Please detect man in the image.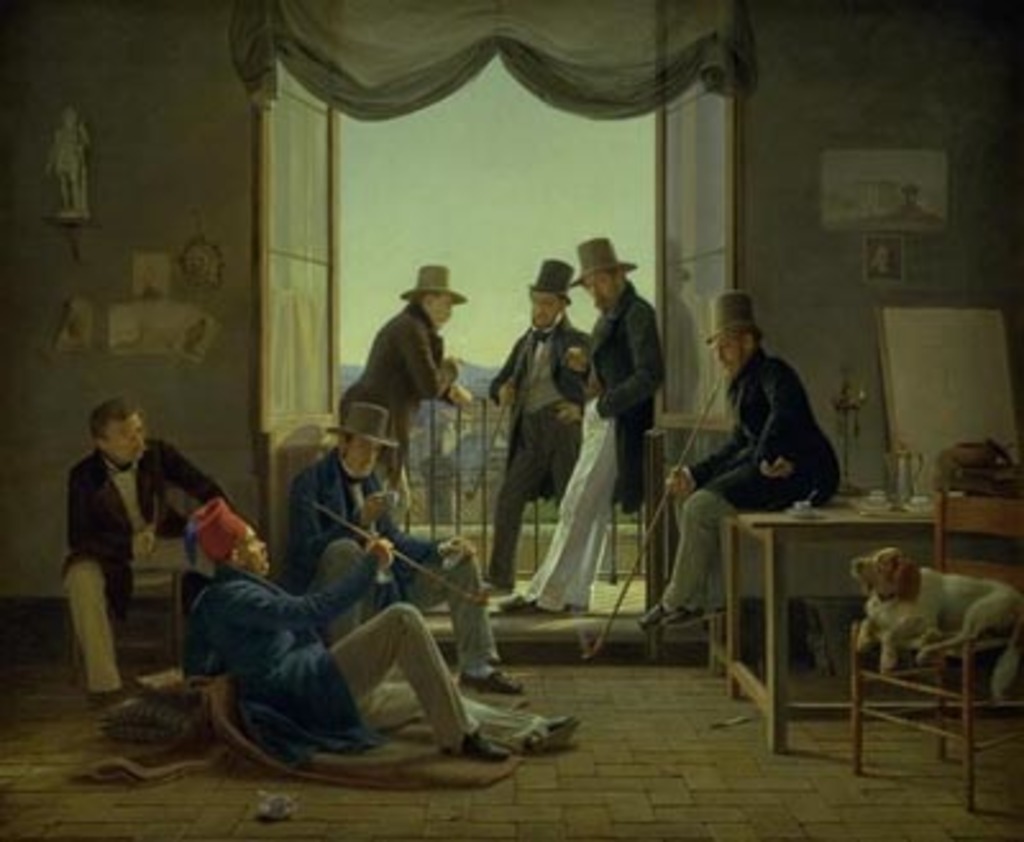
pyautogui.locateOnScreen(346, 256, 479, 520).
